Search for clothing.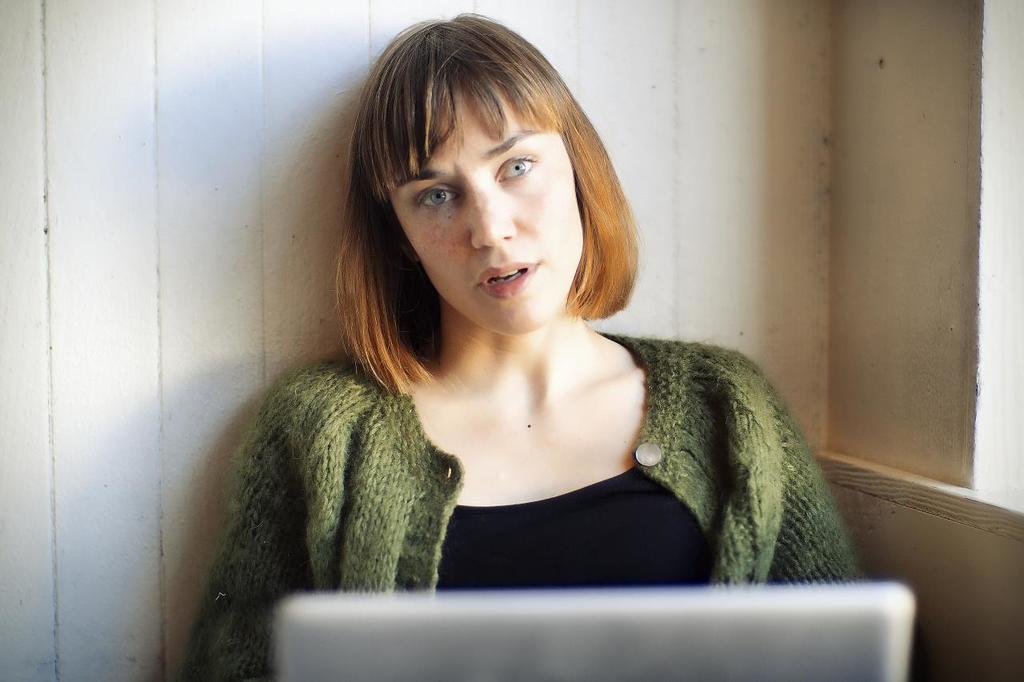
Found at [x1=178, y1=333, x2=861, y2=681].
